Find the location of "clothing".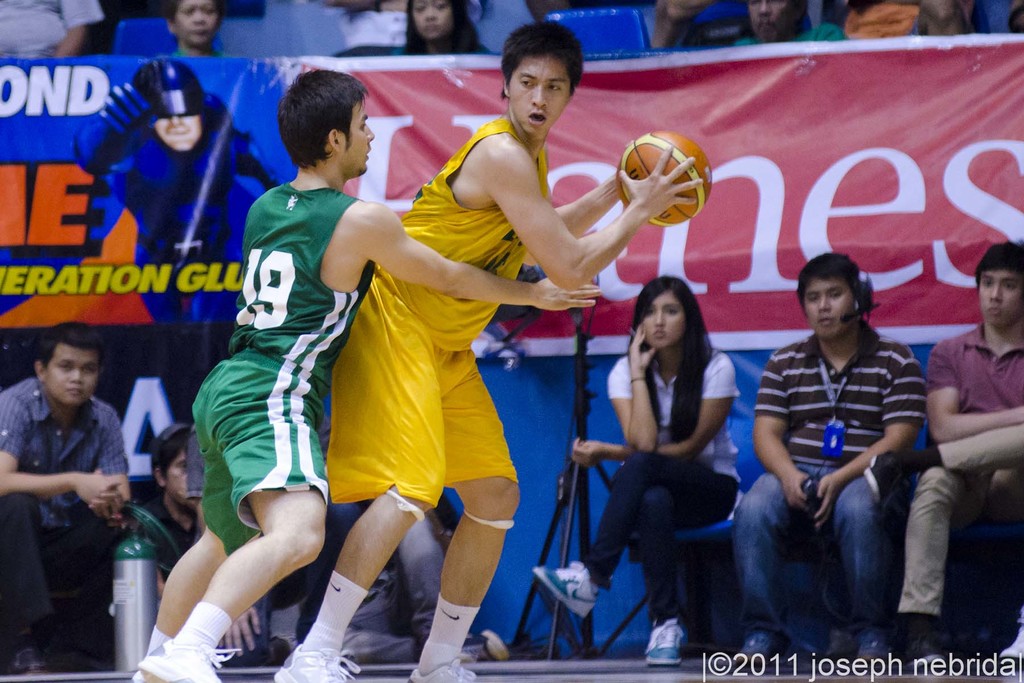
Location: bbox(198, 176, 374, 559).
